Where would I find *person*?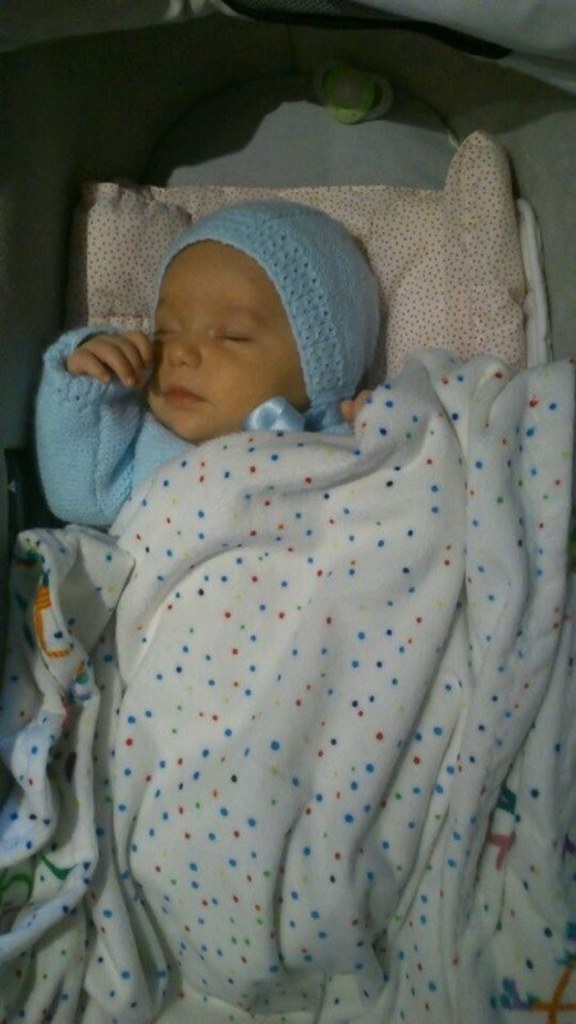
At <region>27, 92, 541, 732</region>.
